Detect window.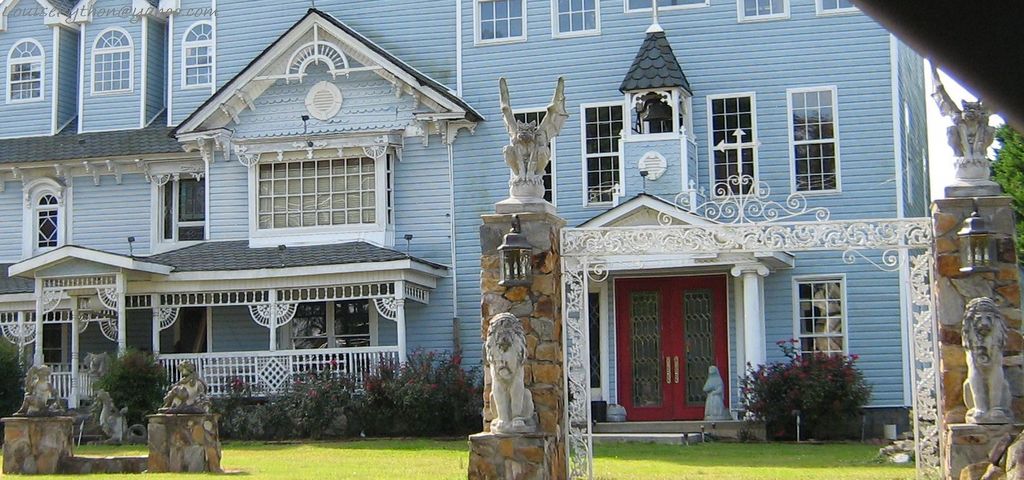
Detected at [left=473, top=0, right=527, bottom=50].
